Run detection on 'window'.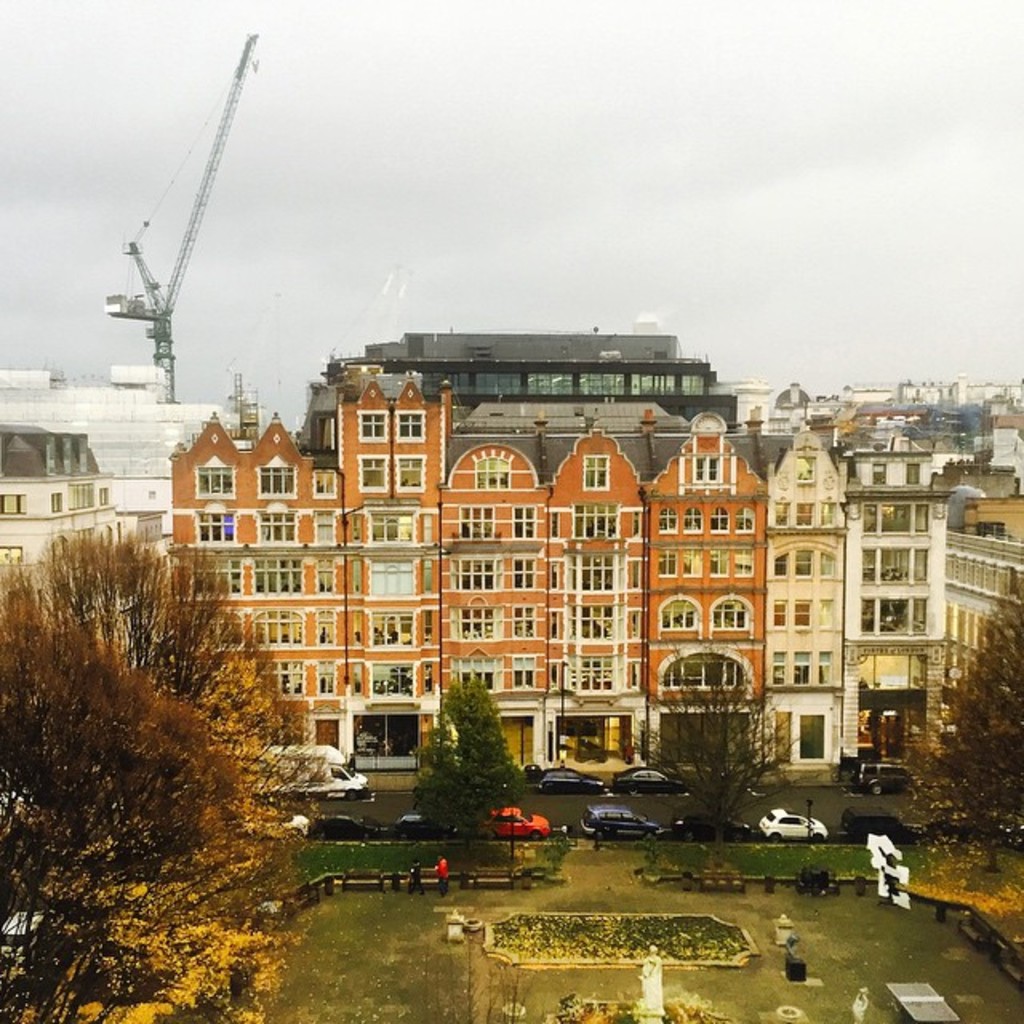
Result: (x1=776, y1=555, x2=790, y2=576).
